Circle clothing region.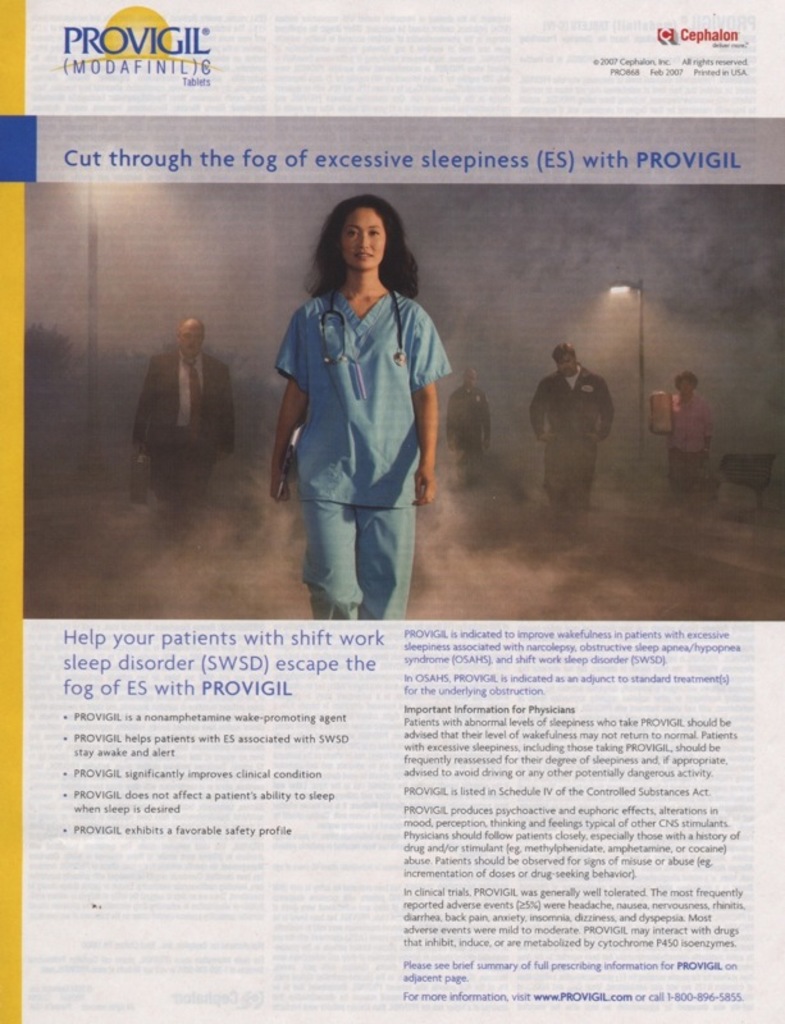
Region: {"left": 443, "top": 387, "right": 496, "bottom": 480}.
